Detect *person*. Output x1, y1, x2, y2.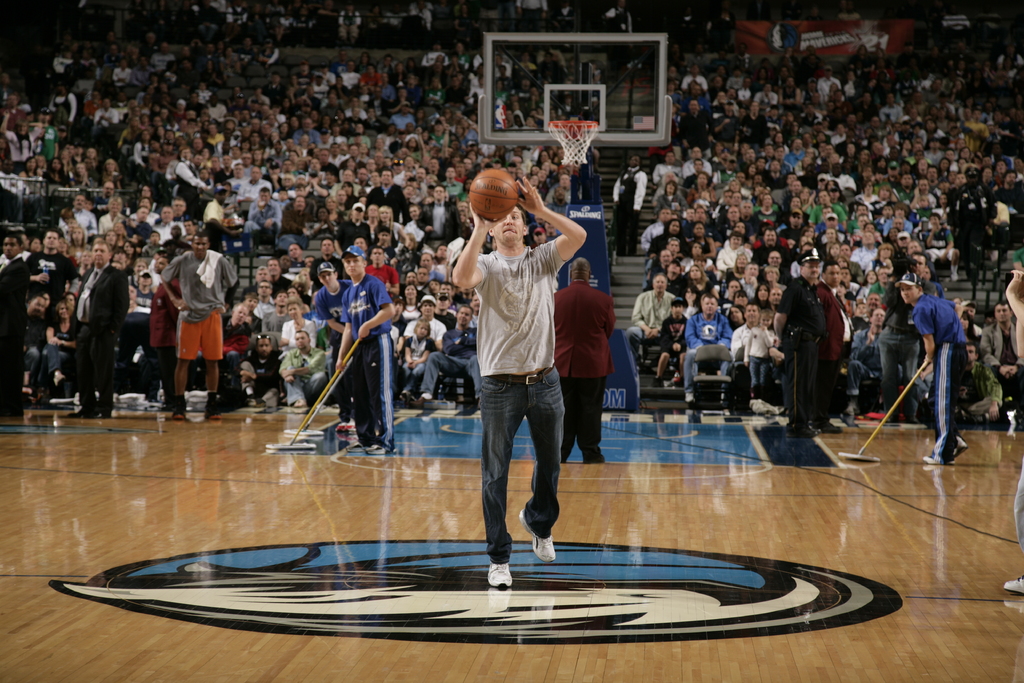
749, 195, 789, 235.
